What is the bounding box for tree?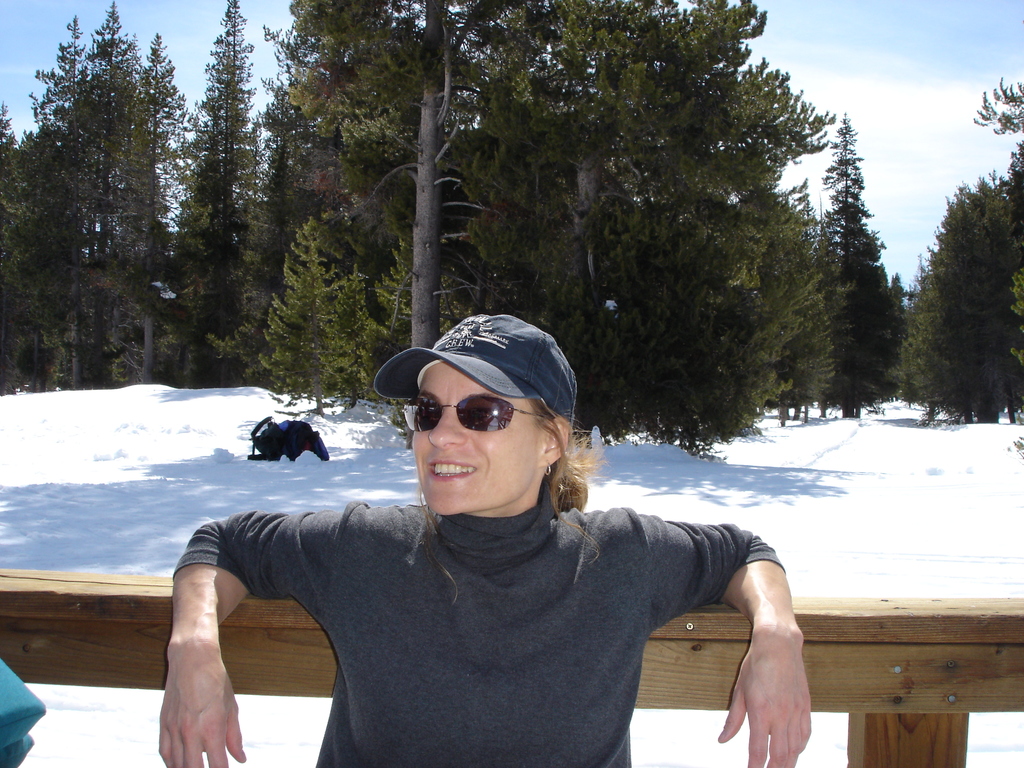
{"x1": 966, "y1": 76, "x2": 1023, "y2": 406}.
